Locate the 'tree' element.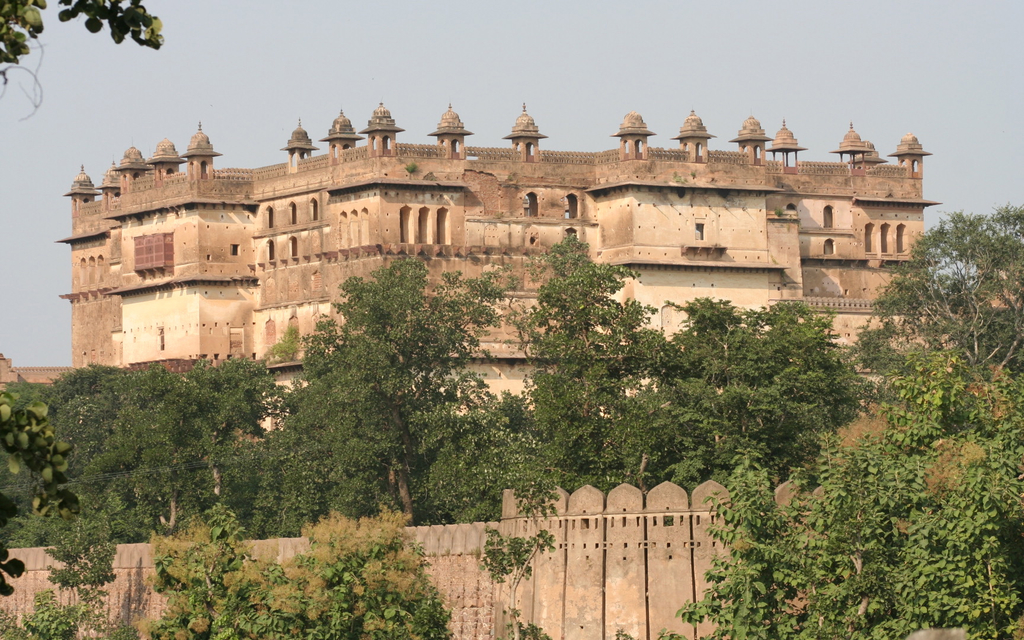
Element bbox: l=44, t=364, r=170, b=548.
